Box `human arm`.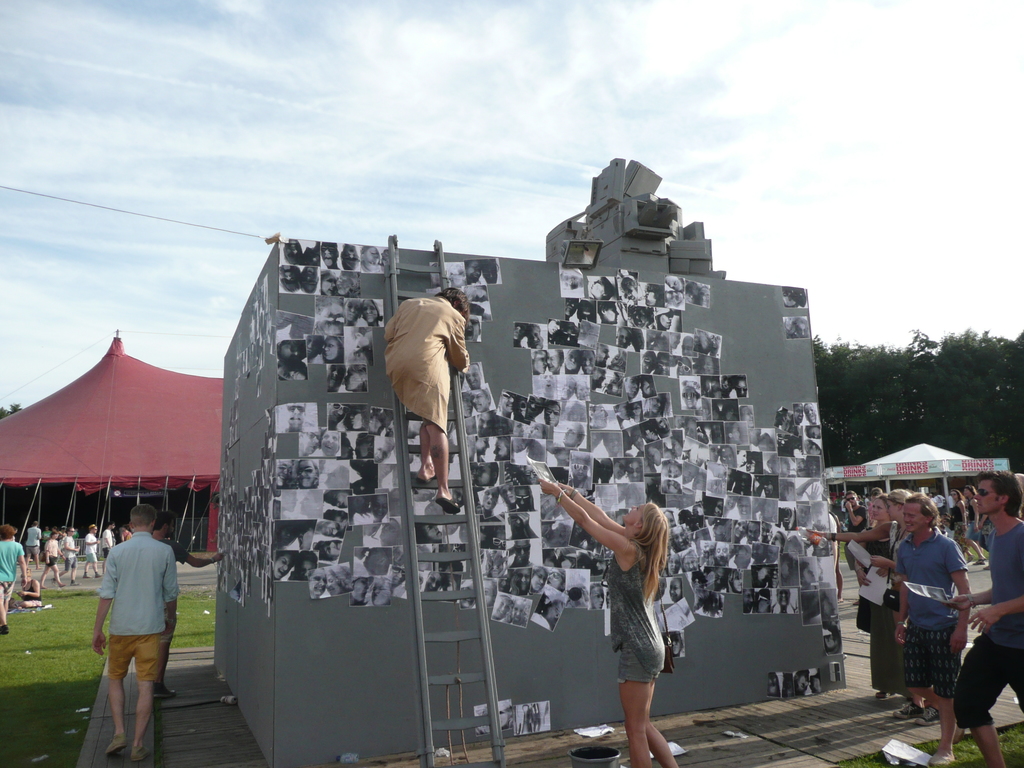
pyautogui.locateOnScreen(377, 296, 405, 342).
